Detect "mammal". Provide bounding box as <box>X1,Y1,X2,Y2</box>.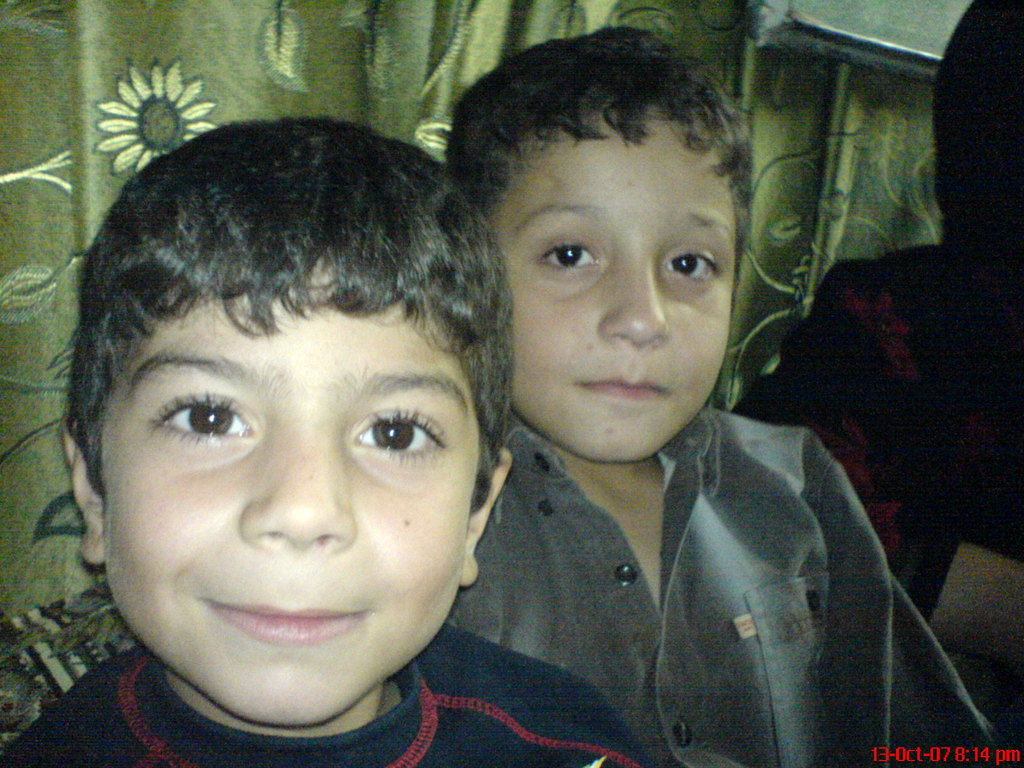
<box>0,118,655,767</box>.
